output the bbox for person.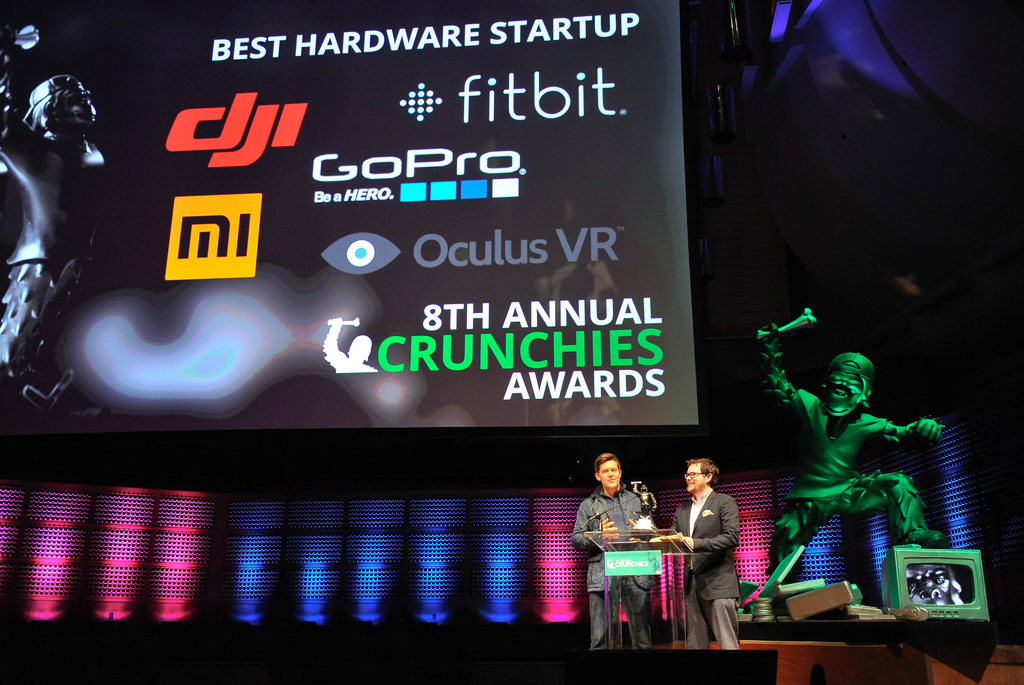
(682,449,758,656).
